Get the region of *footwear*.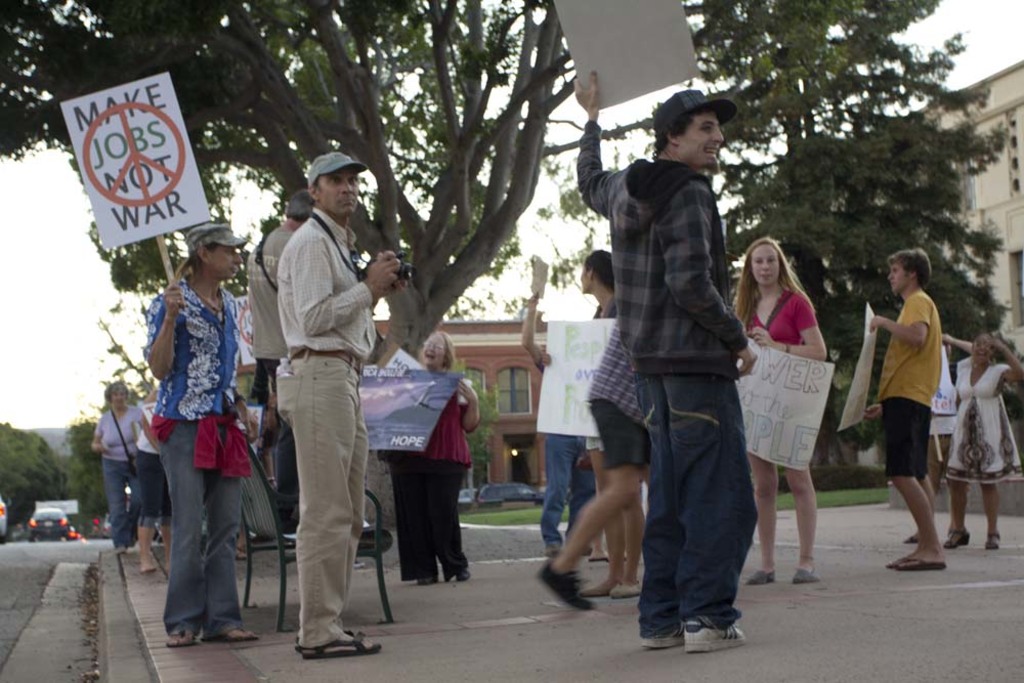
{"left": 943, "top": 526, "right": 973, "bottom": 548}.
